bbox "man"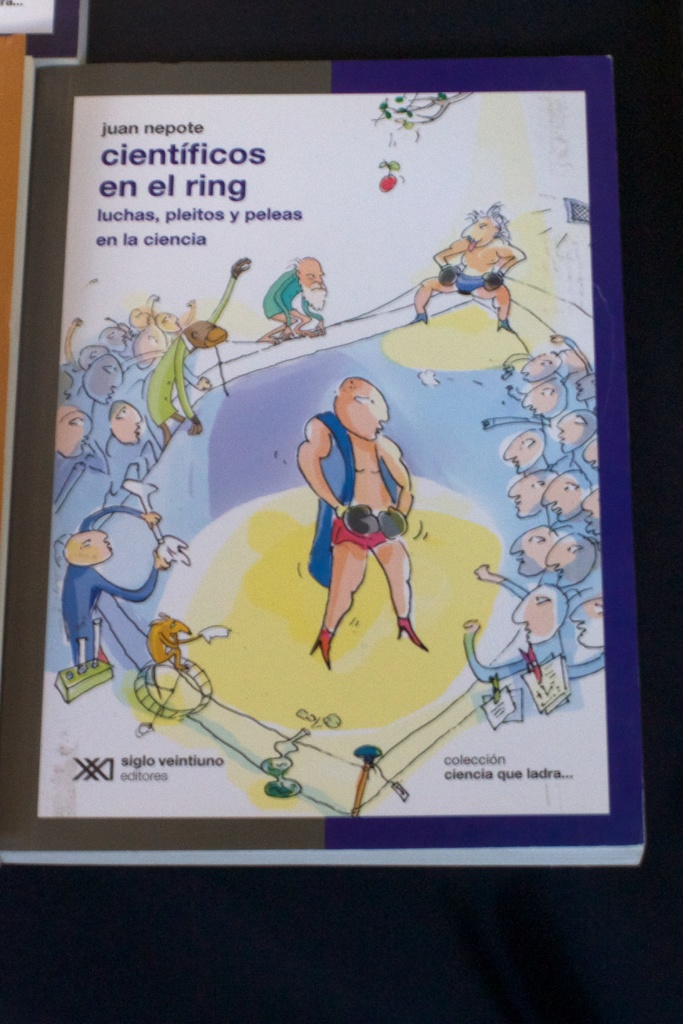
left=259, top=255, right=325, bottom=349
